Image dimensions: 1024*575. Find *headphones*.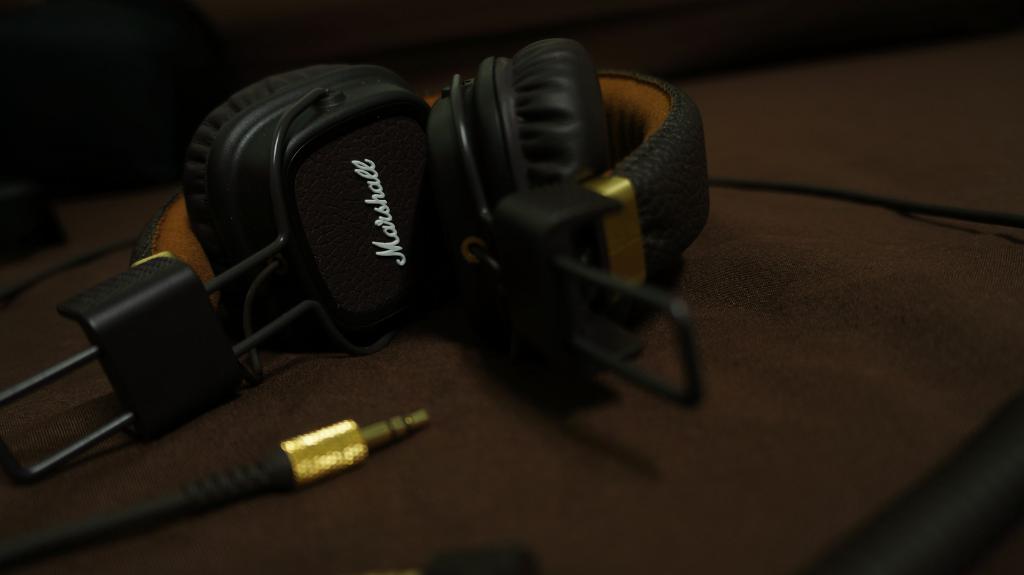
x1=0 y1=32 x2=701 y2=480.
